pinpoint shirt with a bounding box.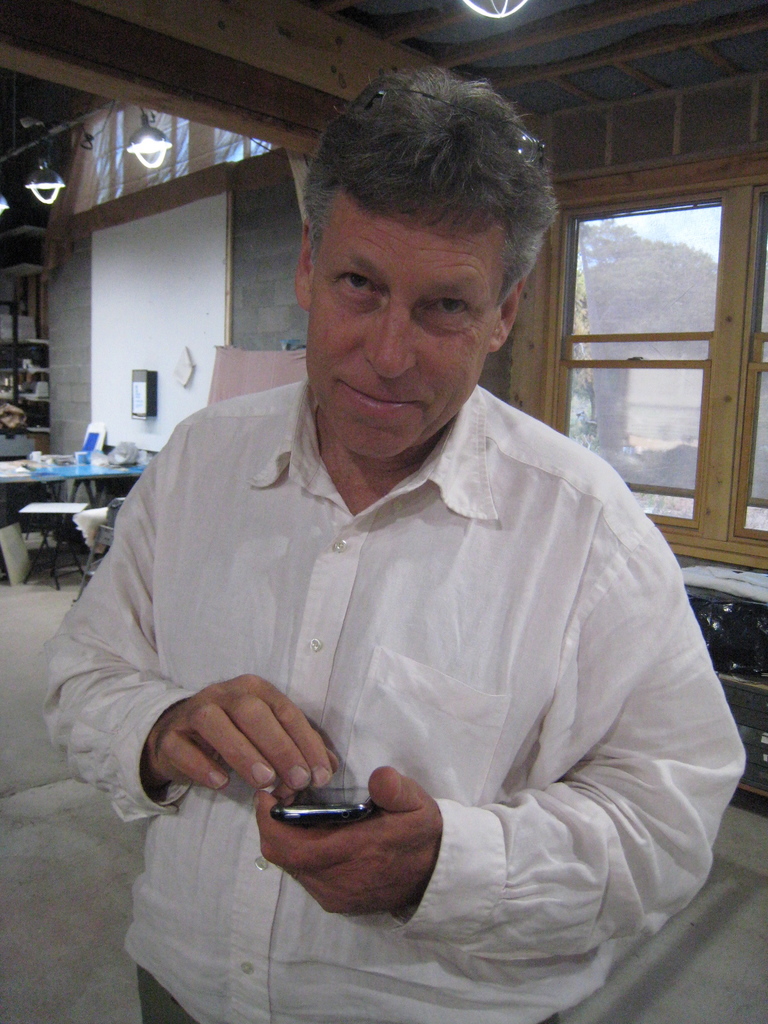
<bbox>56, 276, 767, 1023</bbox>.
